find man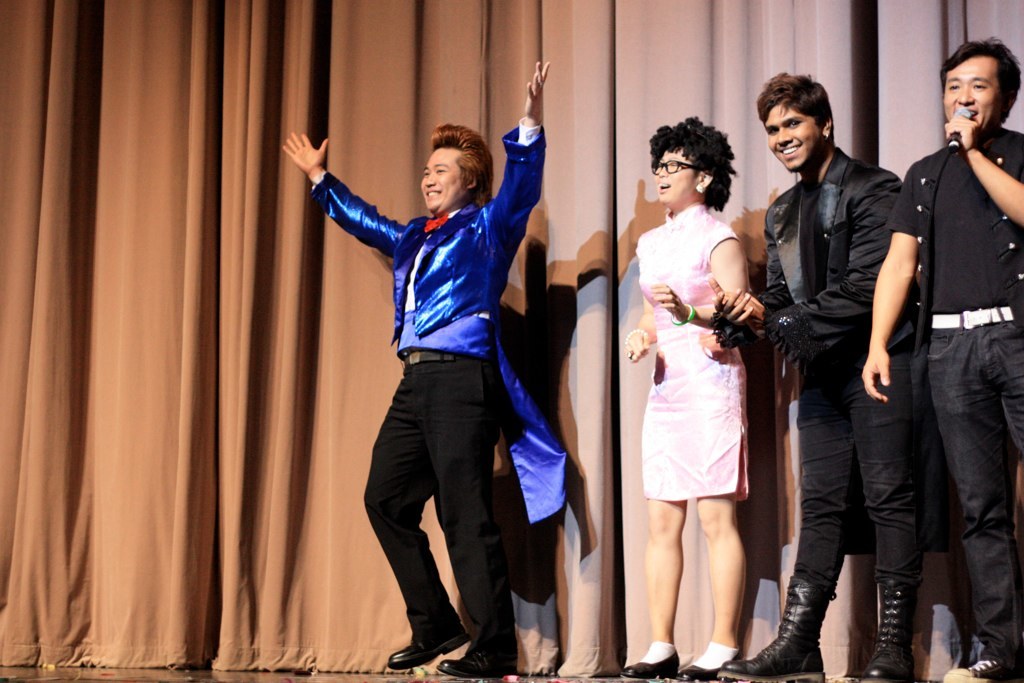
pyautogui.locateOnScreen(285, 58, 552, 682)
